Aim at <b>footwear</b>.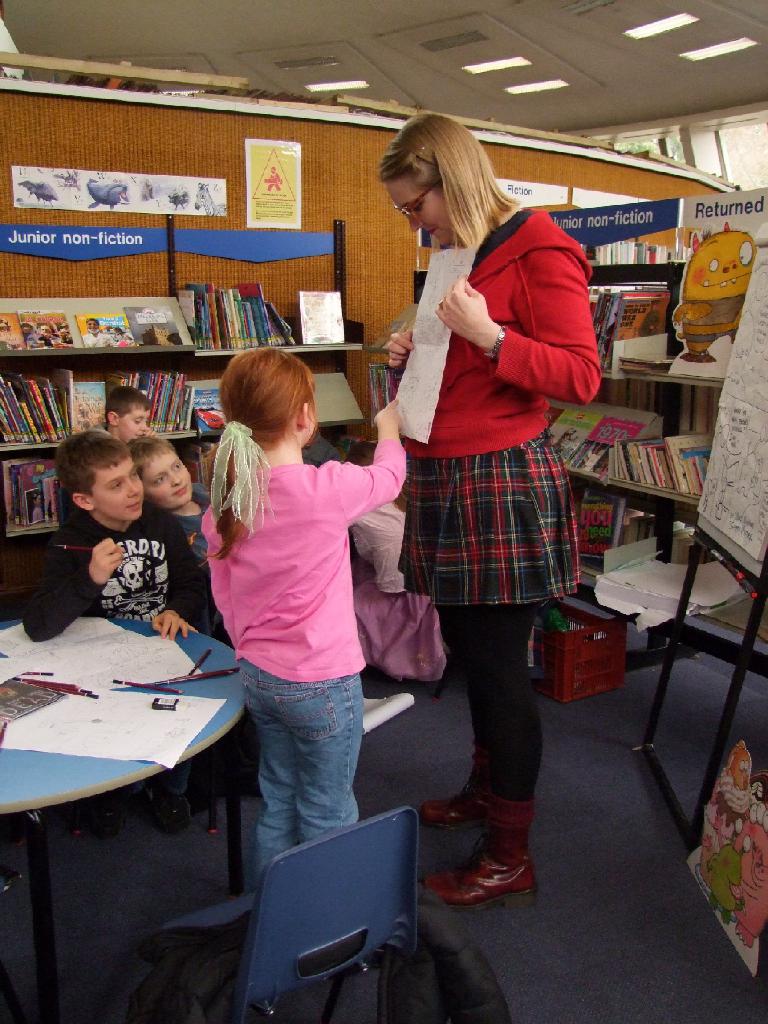
Aimed at Rect(416, 801, 537, 911).
